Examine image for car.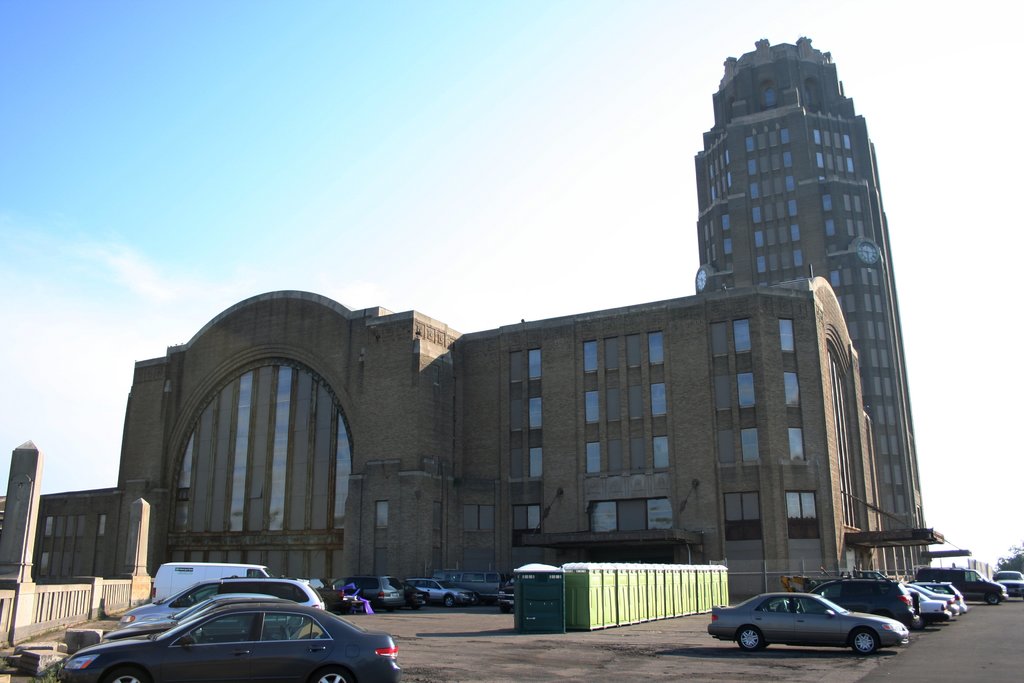
Examination result: BBox(409, 575, 474, 608).
